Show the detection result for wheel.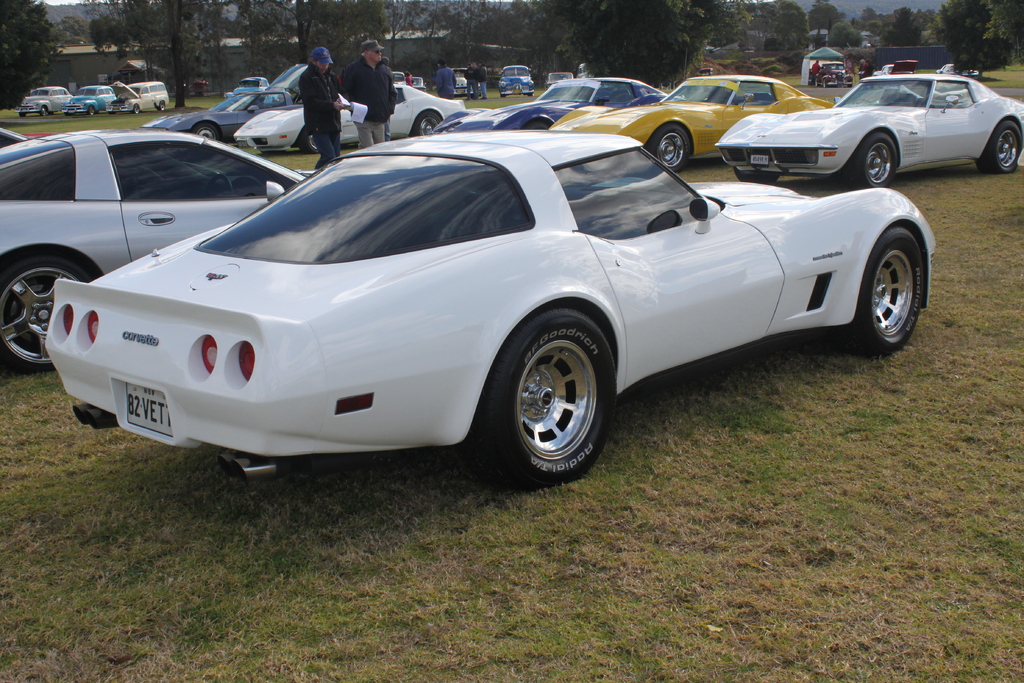
847/226/922/354.
